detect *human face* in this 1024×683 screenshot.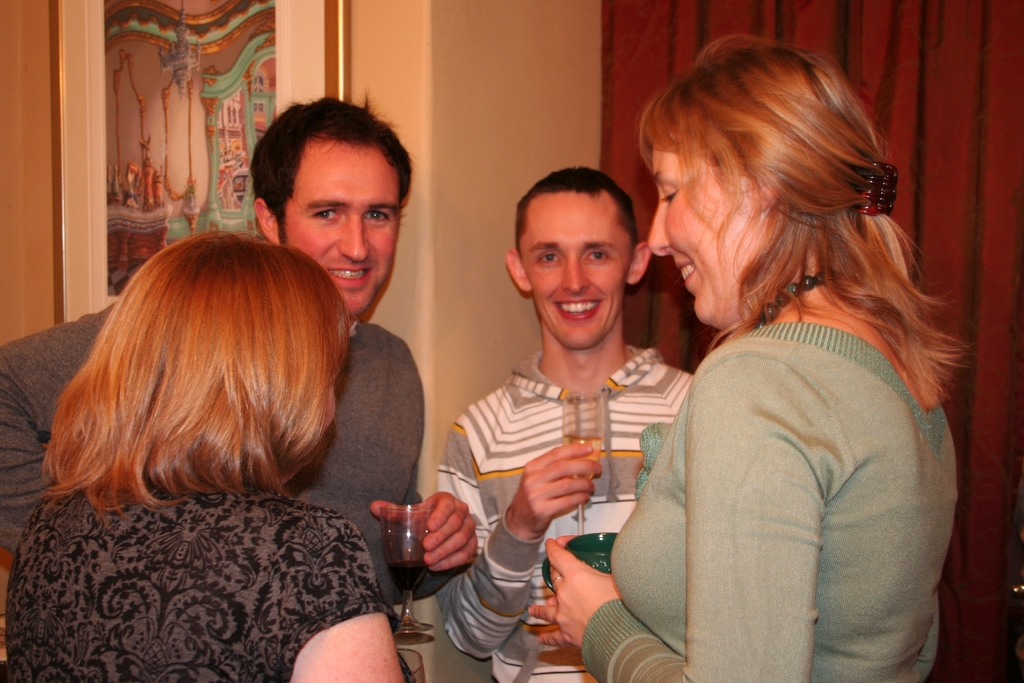
Detection: 649:147:778:329.
